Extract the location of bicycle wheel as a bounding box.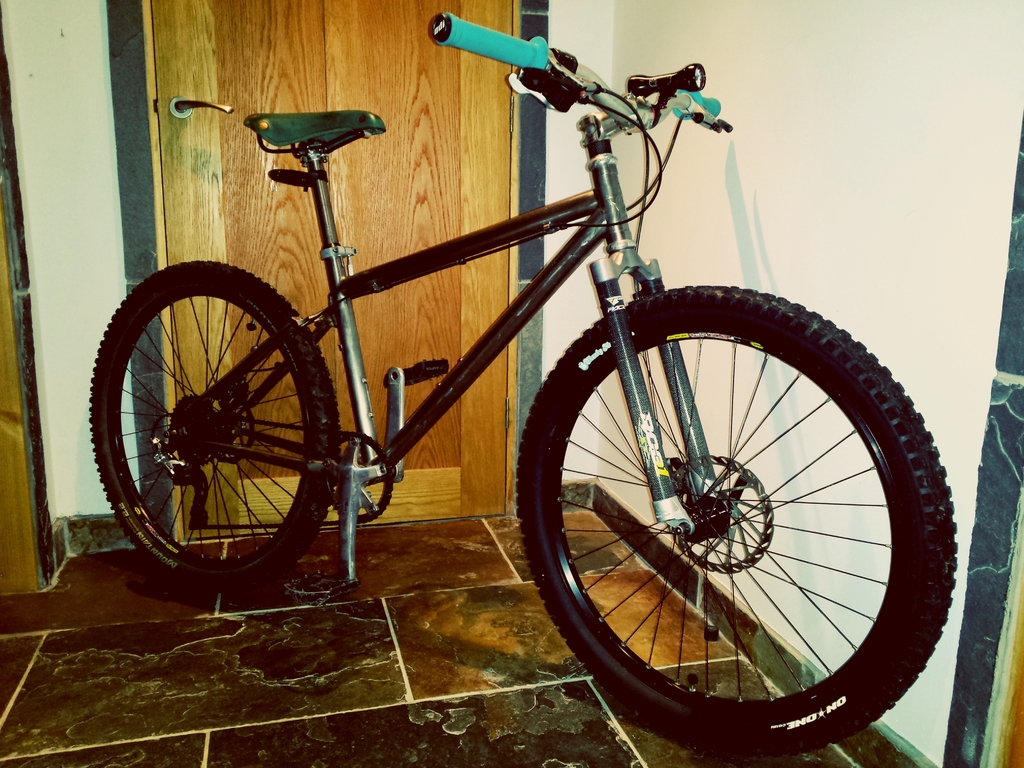
<box>89,259,339,596</box>.
